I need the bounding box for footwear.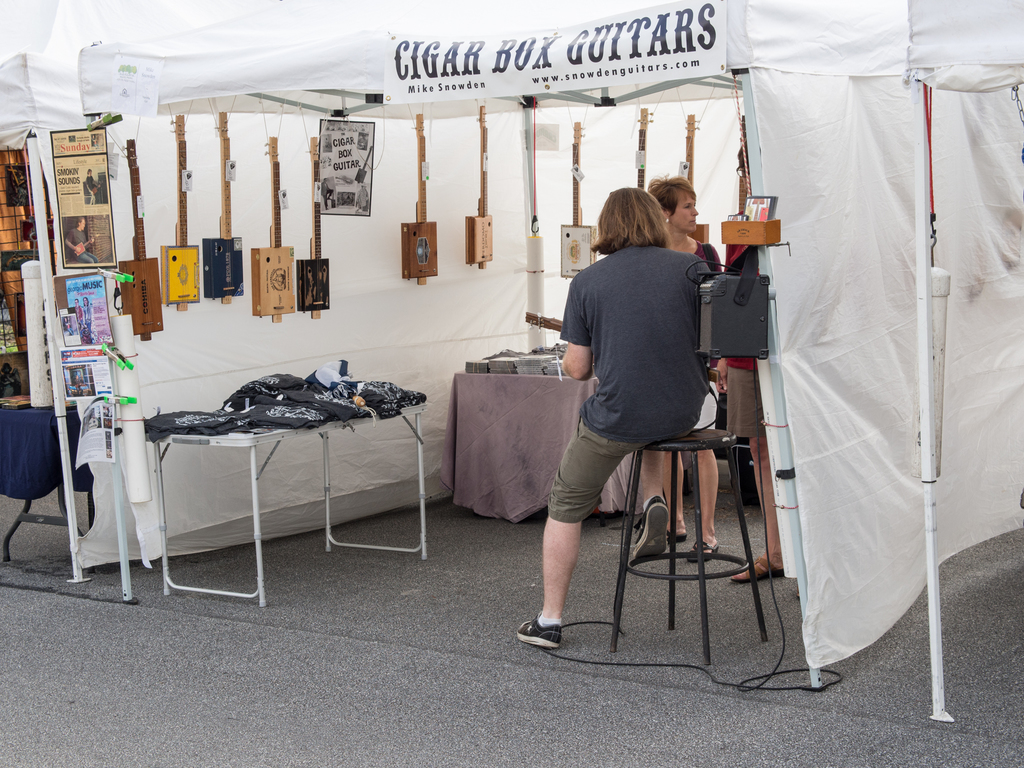
Here it is: <box>729,556,782,588</box>.
